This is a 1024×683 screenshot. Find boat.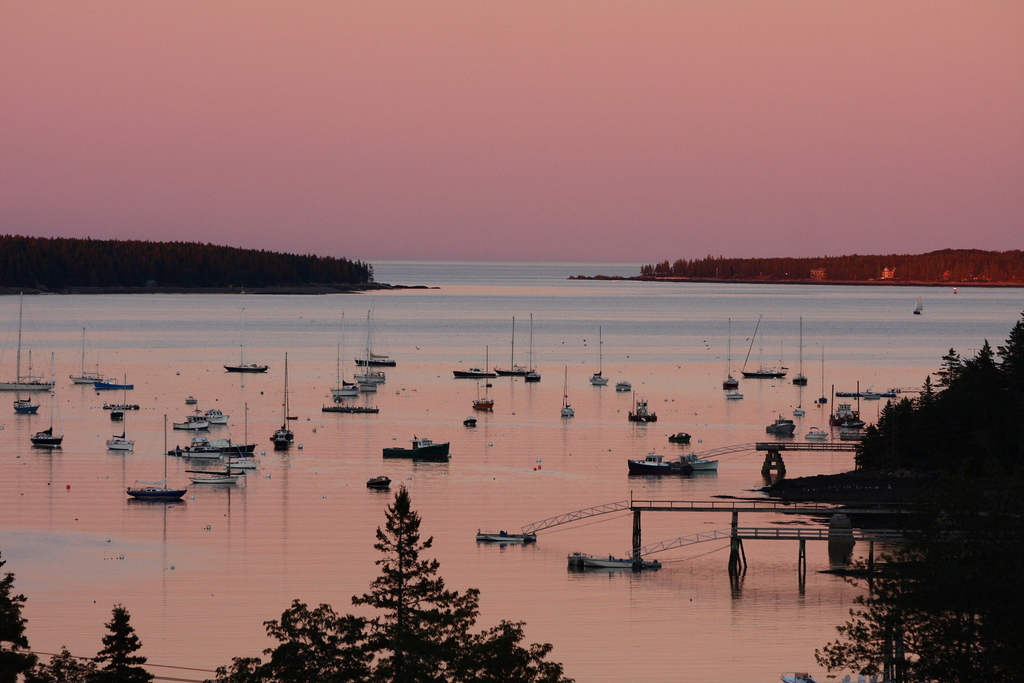
Bounding box: x1=0, y1=297, x2=58, y2=391.
